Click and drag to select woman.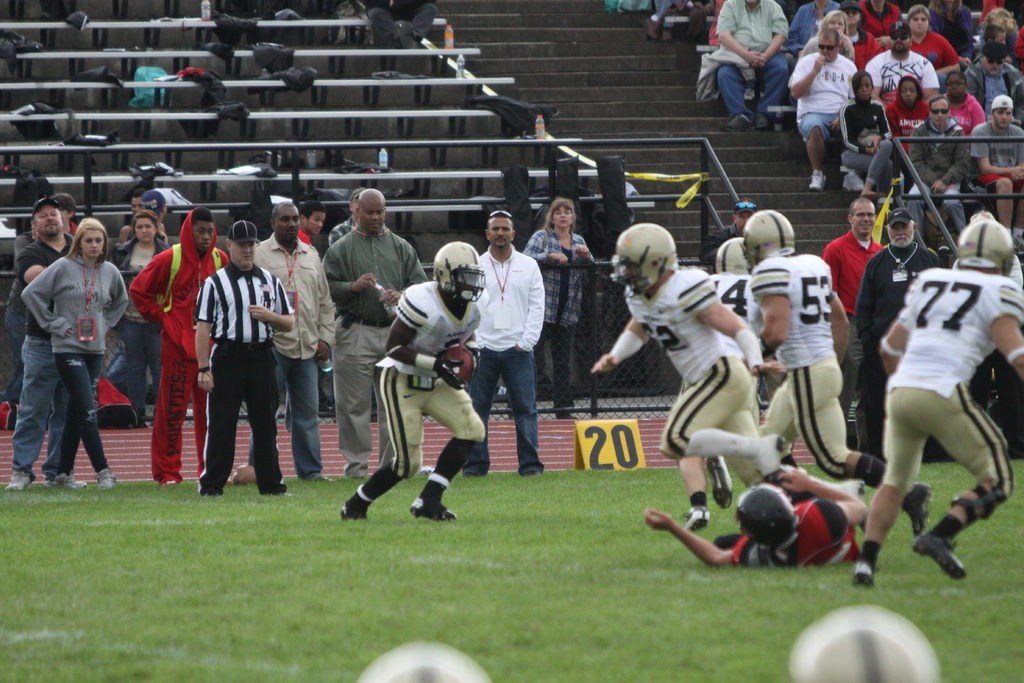
Selection: 523/193/593/422.
